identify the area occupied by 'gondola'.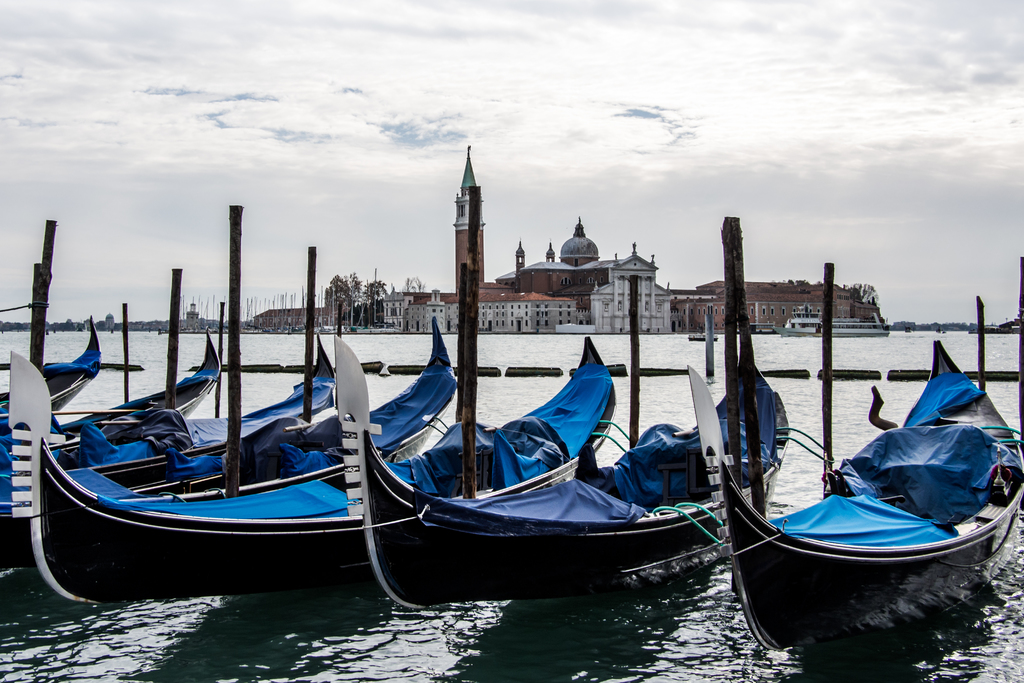
Area: region(685, 335, 1023, 666).
